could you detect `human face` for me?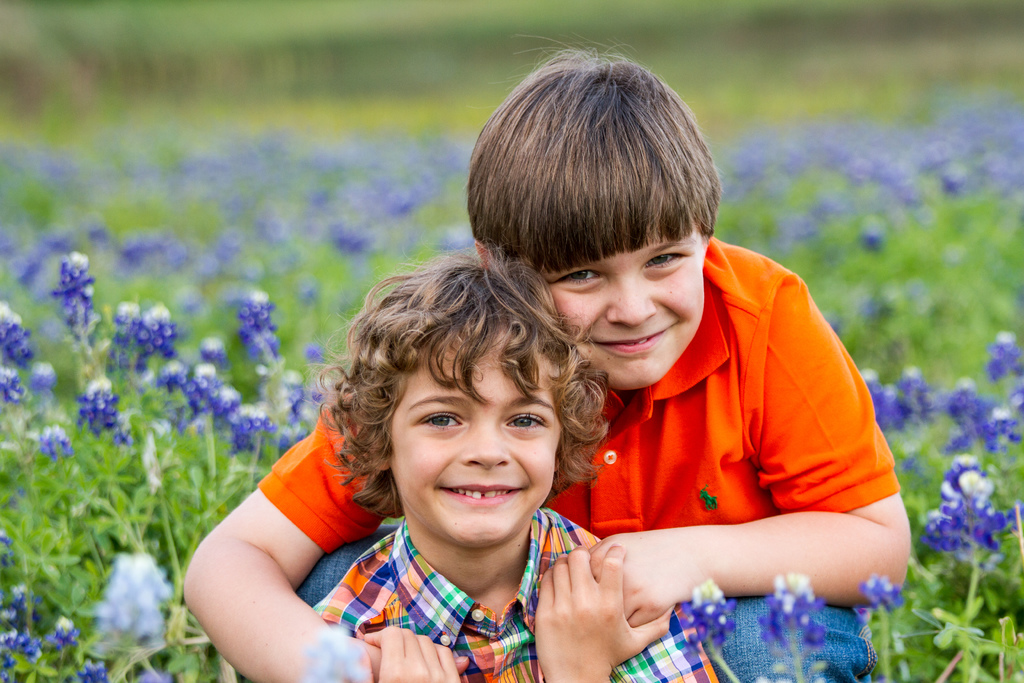
Detection result: region(386, 324, 561, 544).
